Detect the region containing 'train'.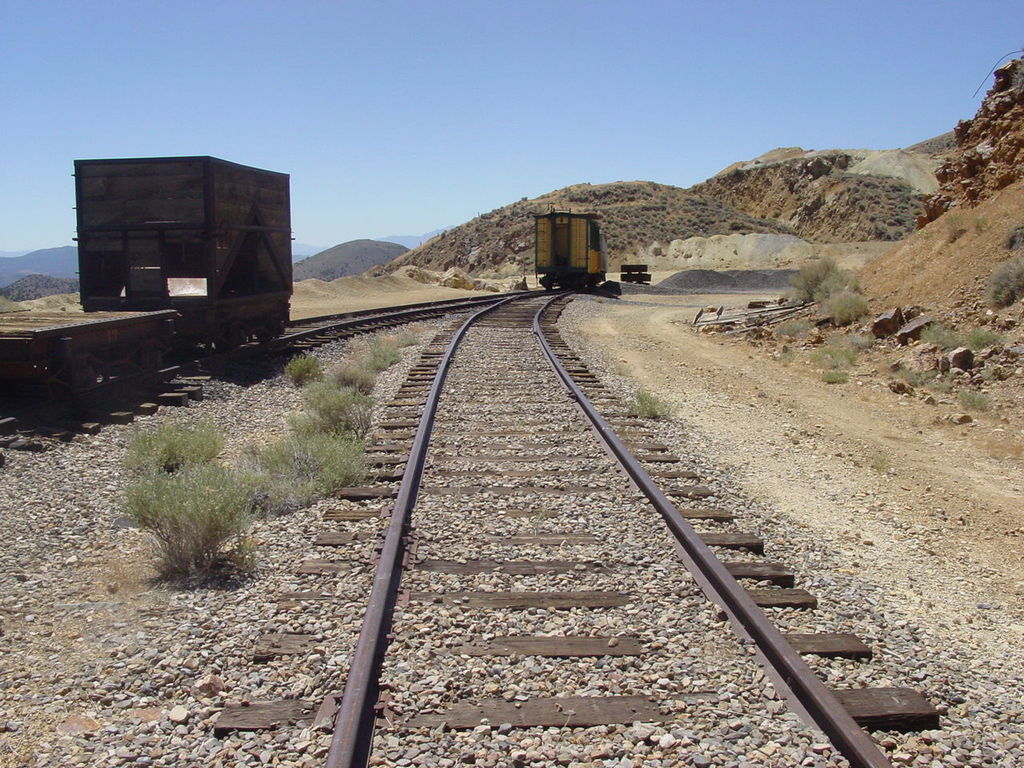
Rect(535, 205, 605, 289).
